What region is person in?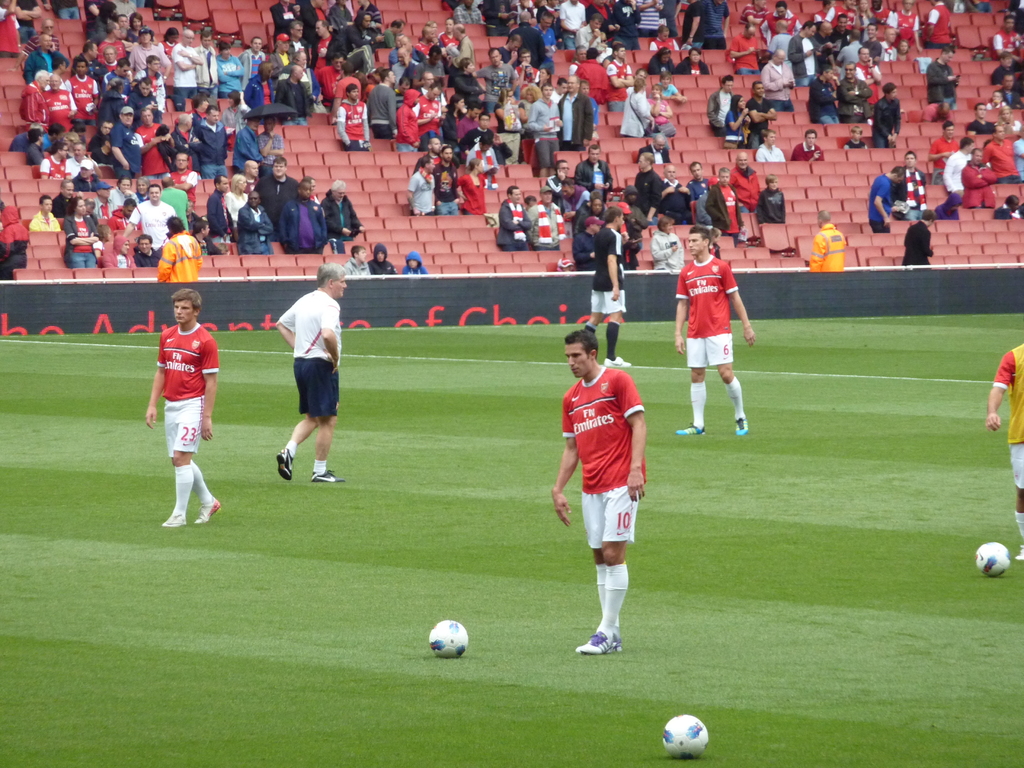
205, 177, 232, 256.
